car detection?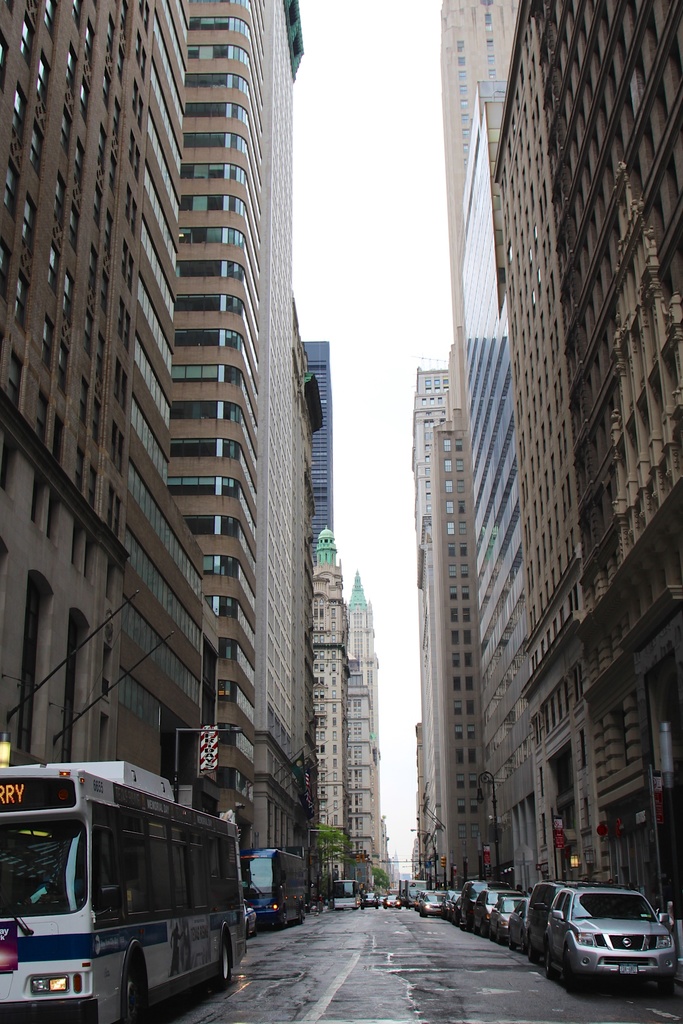
{"left": 237, "top": 898, "right": 257, "bottom": 927}
